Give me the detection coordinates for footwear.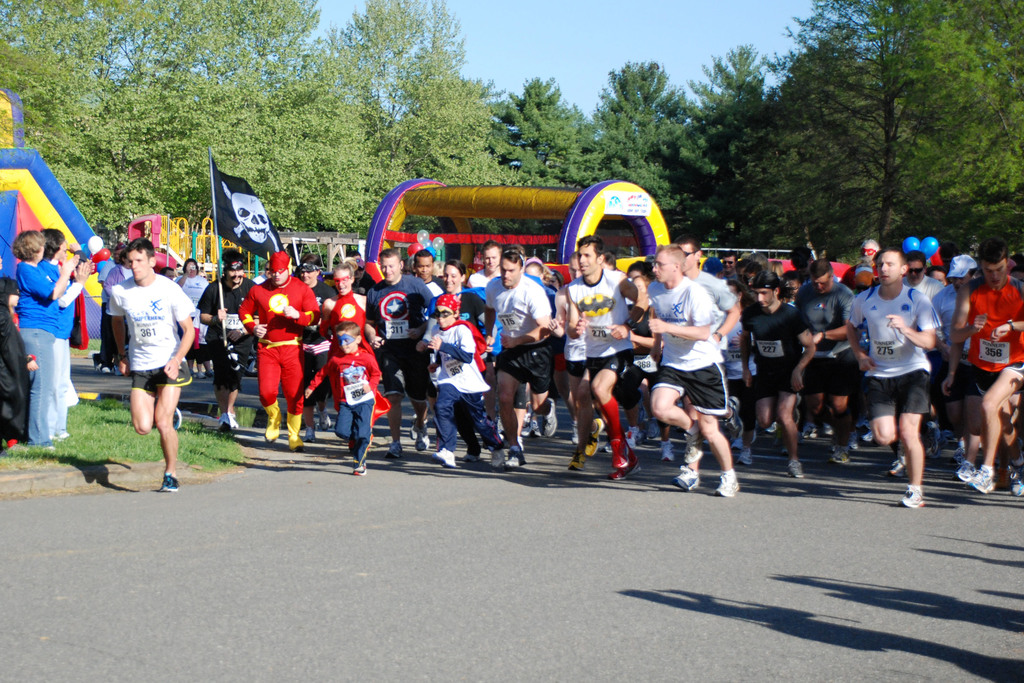
bbox(505, 452, 518, 465).
